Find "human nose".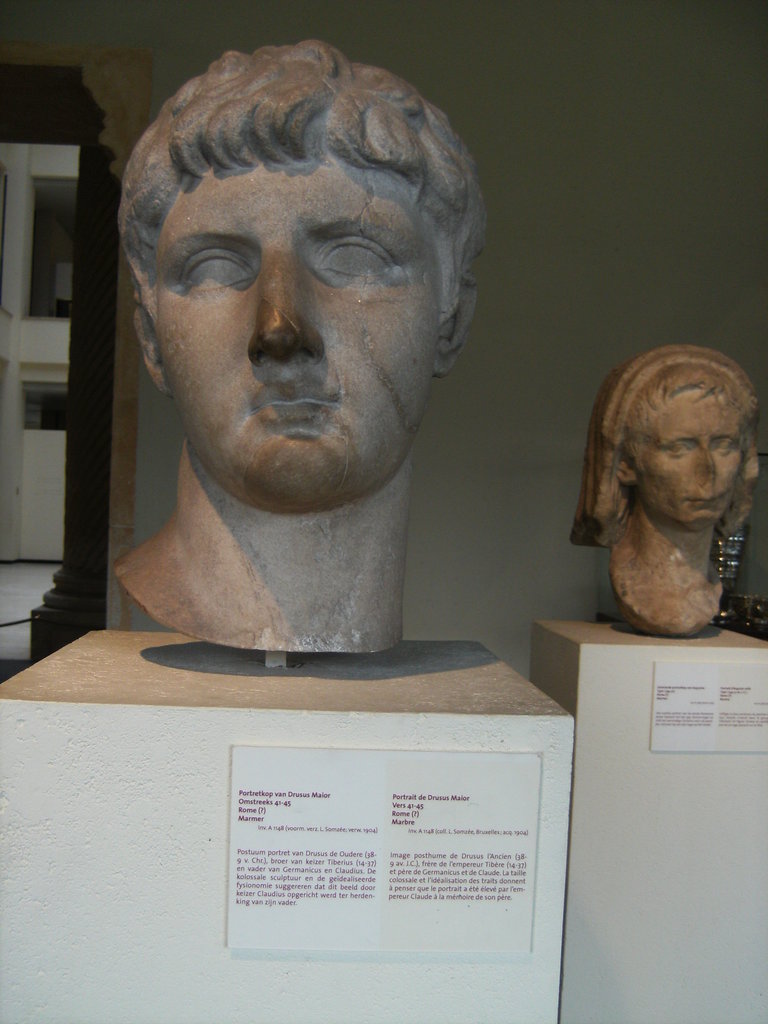
Rect(250, 243, 332, 364).
